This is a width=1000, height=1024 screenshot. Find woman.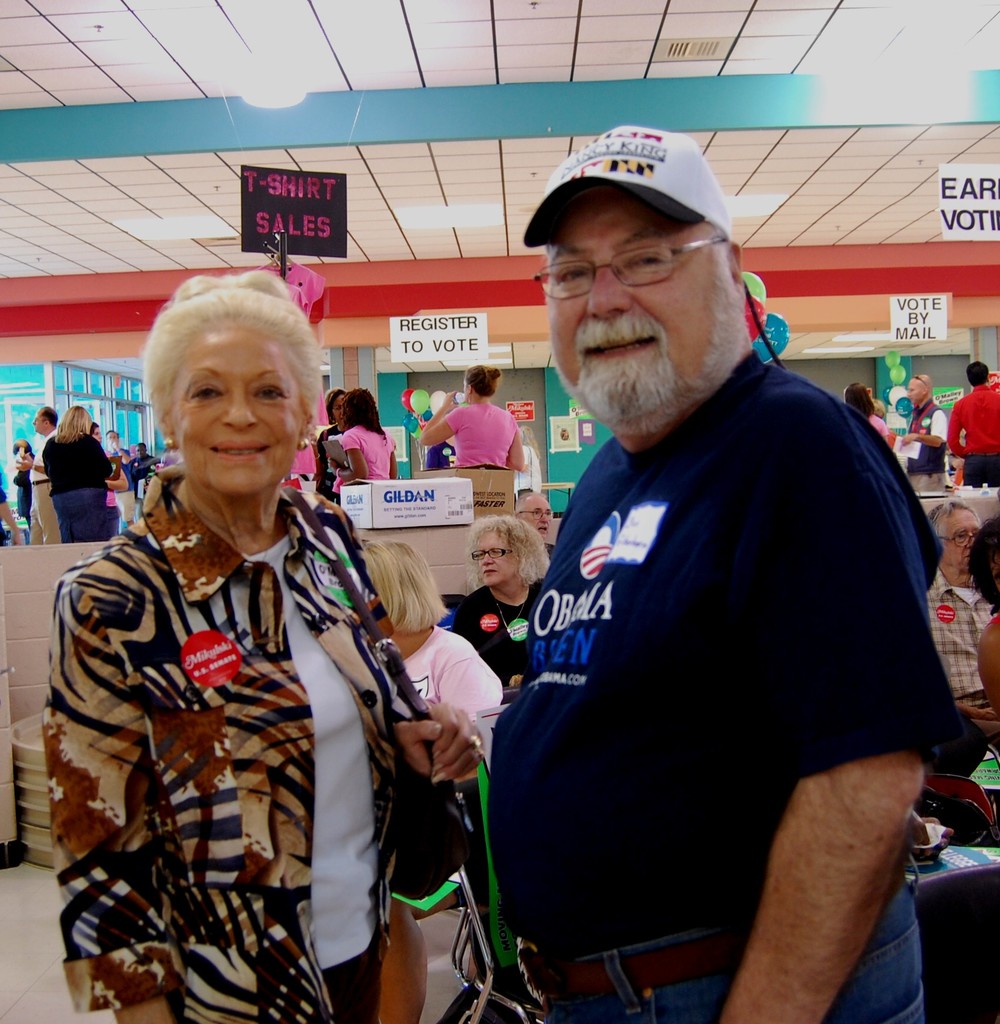
Bounding box: 55/267/435/1016.
